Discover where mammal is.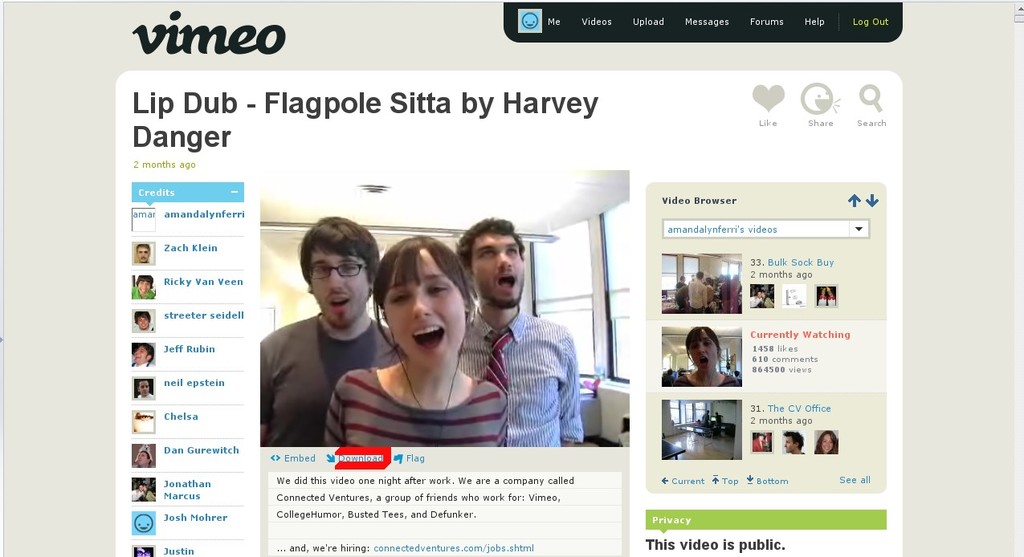
Discovered at bbox(133, 242, 149, 264).
